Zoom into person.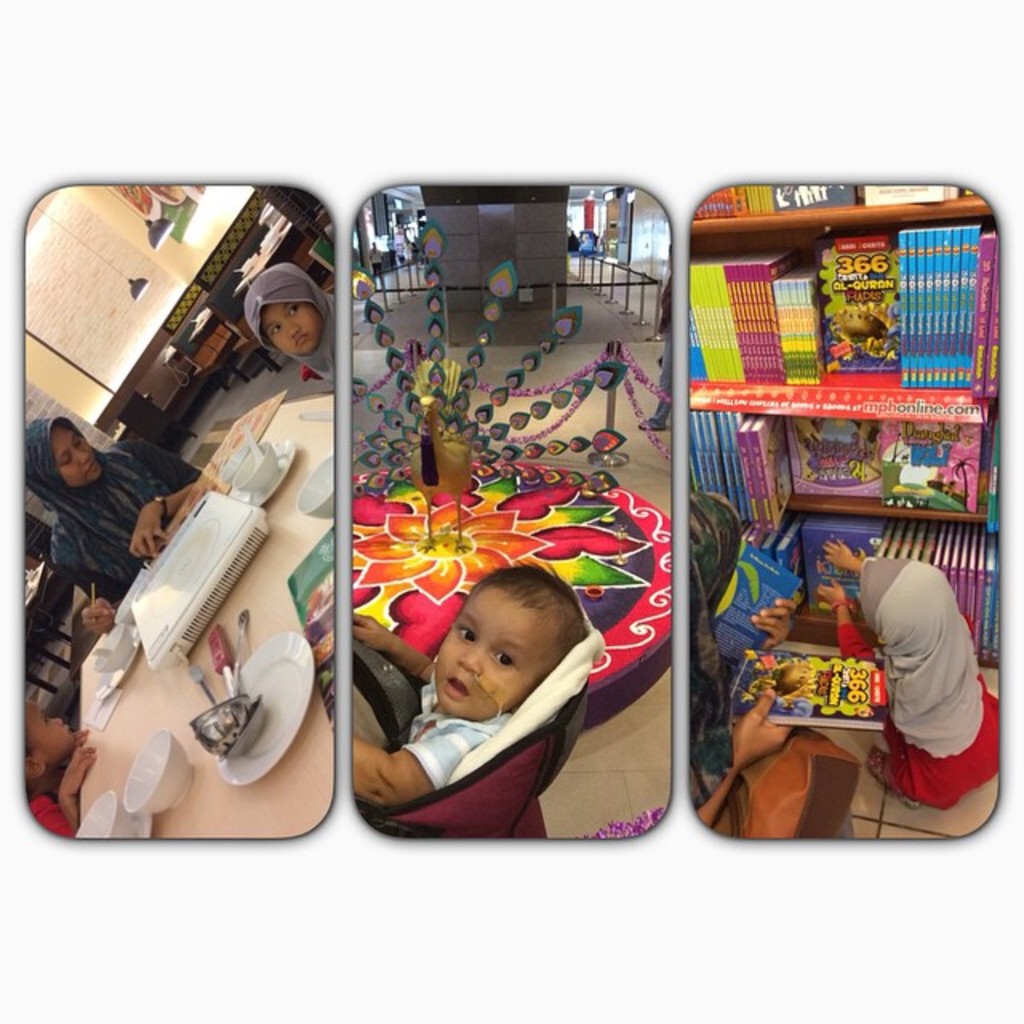
Zoom target: {"left": 368, "top": 534, "right": 643, "bottom": 848}.
